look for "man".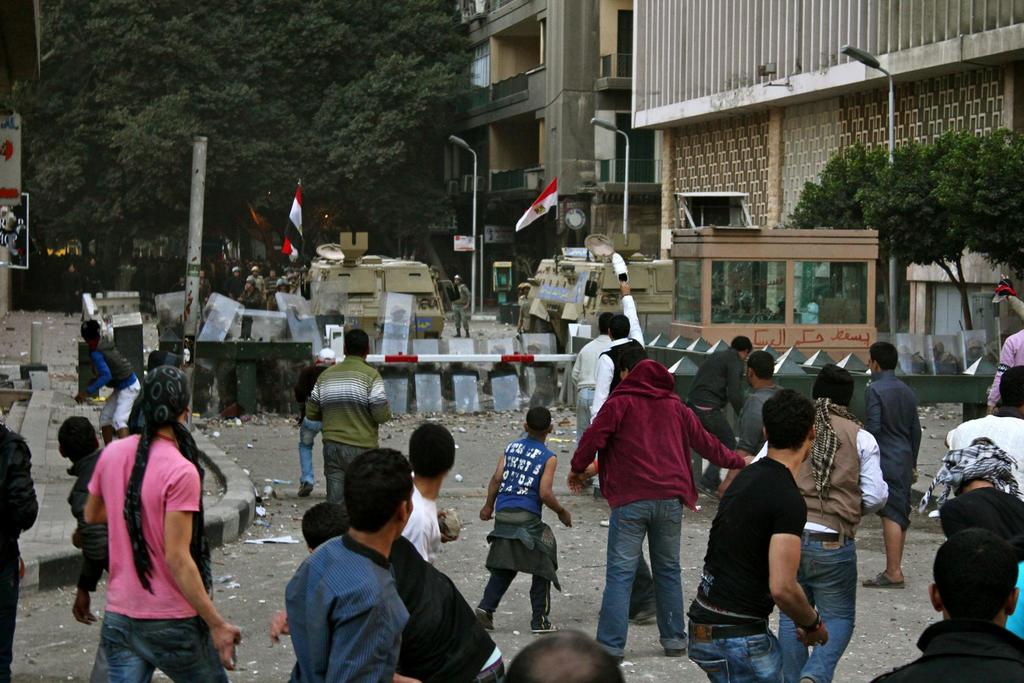
Found: [872, 530, 1023, 682].
